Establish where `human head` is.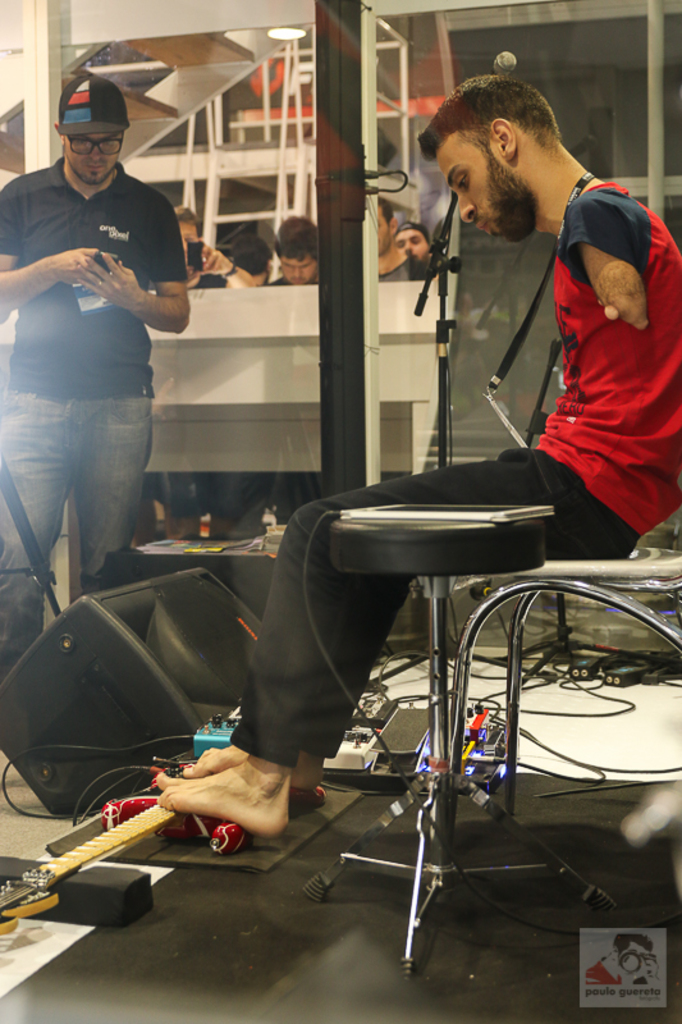
Established at <box>386,214,430,275</box>.
